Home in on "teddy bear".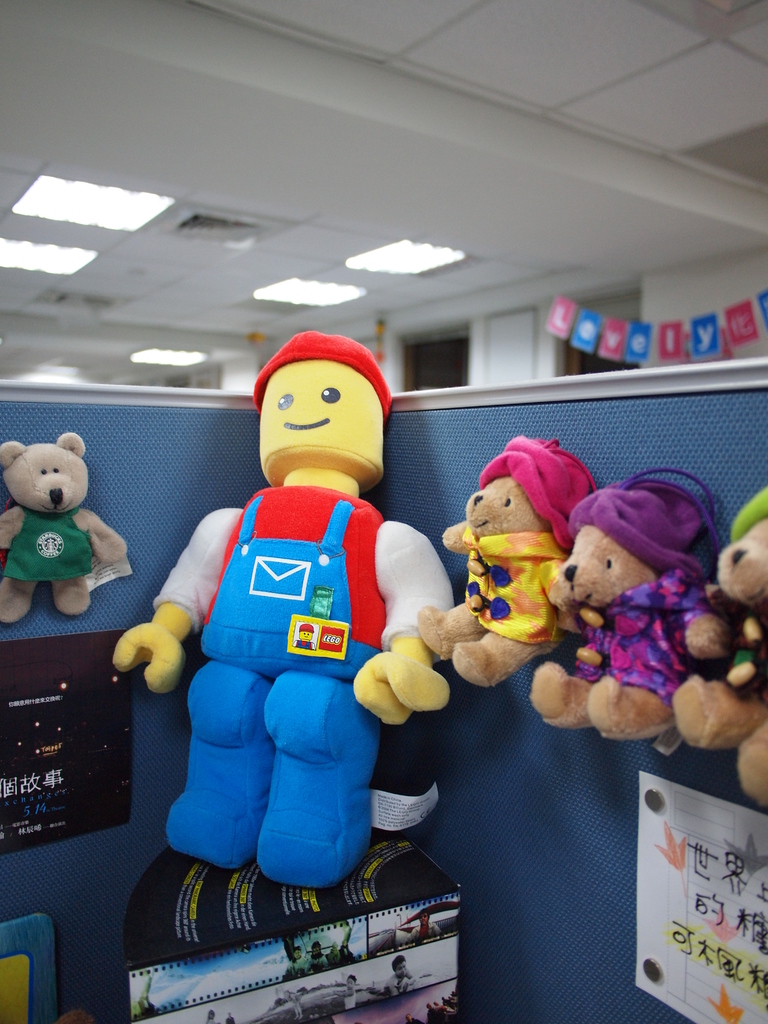
Homed in at <box>0,429,130,621</box>.
